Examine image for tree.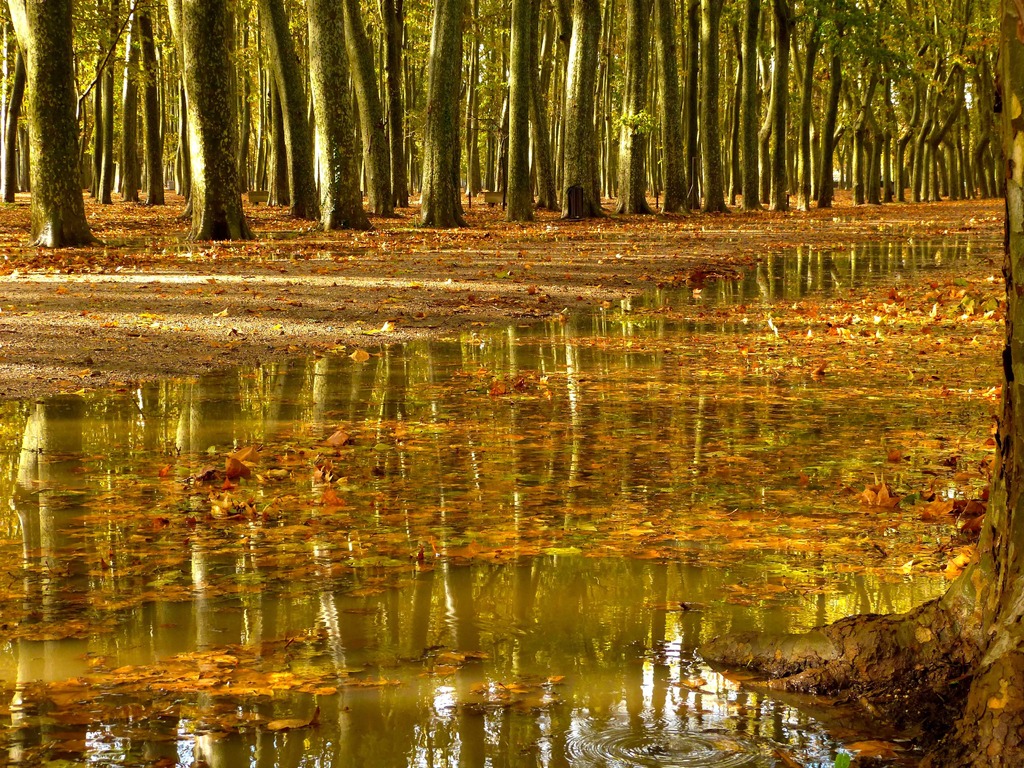
Examination result: 310,0,378,228.
